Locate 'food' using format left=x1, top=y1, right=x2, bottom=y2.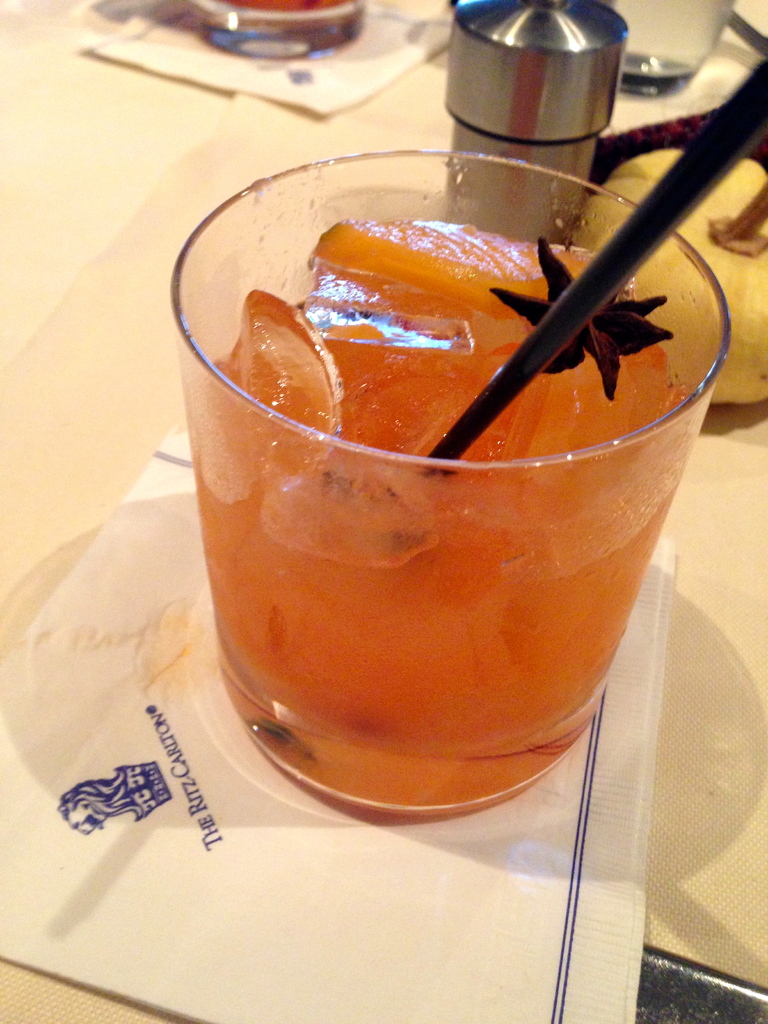
left=216, top=215, right=689, bottom=464.
